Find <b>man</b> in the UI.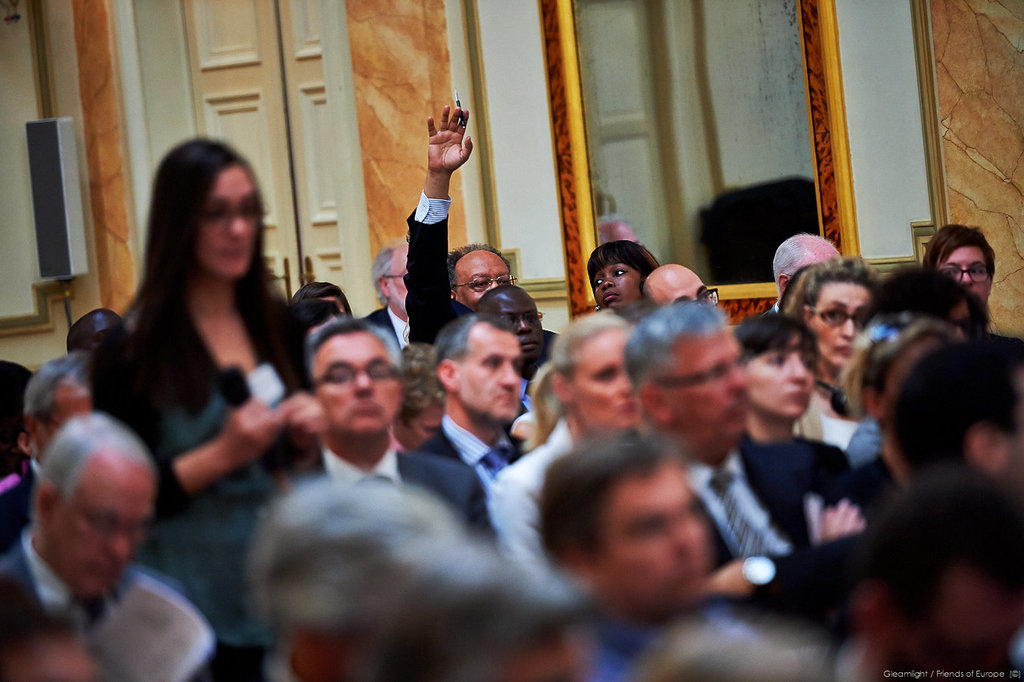
UI element at detection(876, 327, 1023, 495).
